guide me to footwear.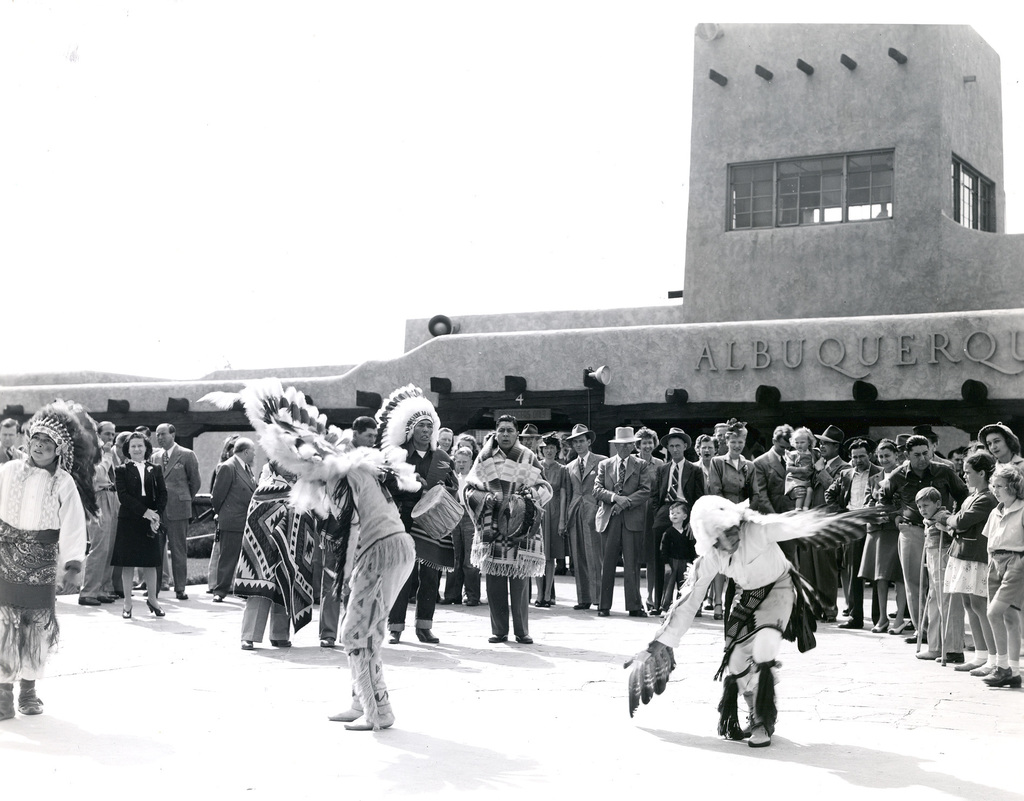
Guidance: (143,601,166,616).
